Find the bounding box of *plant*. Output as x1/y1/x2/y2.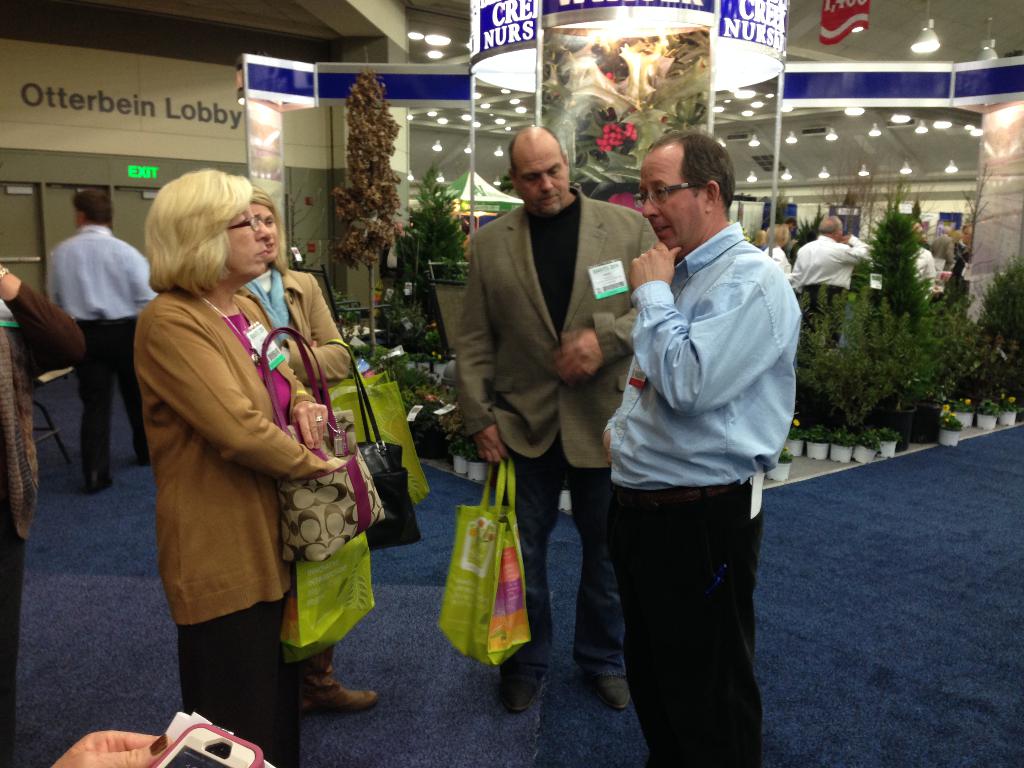
831/418/858/447.
